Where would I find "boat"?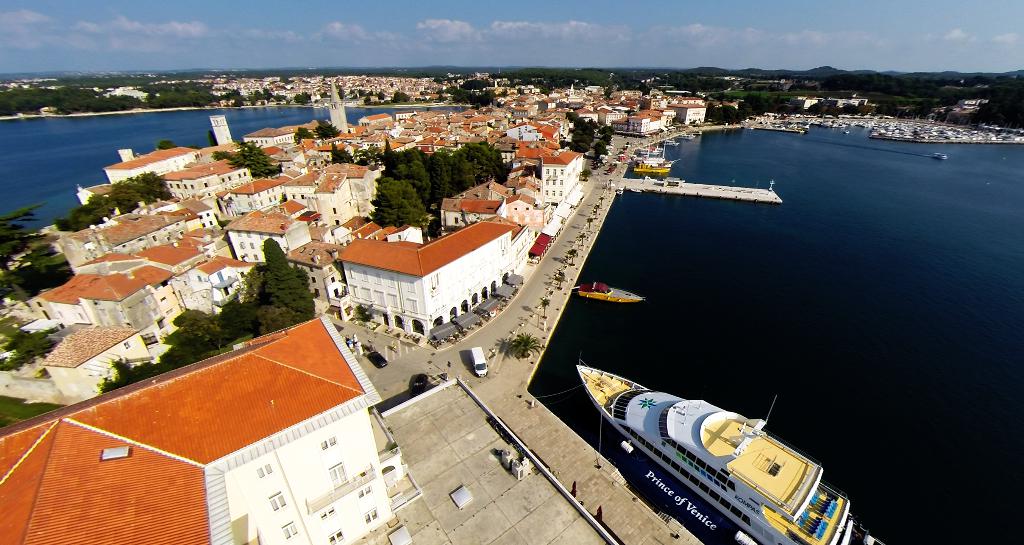
At [570, 277, 648, 306].
